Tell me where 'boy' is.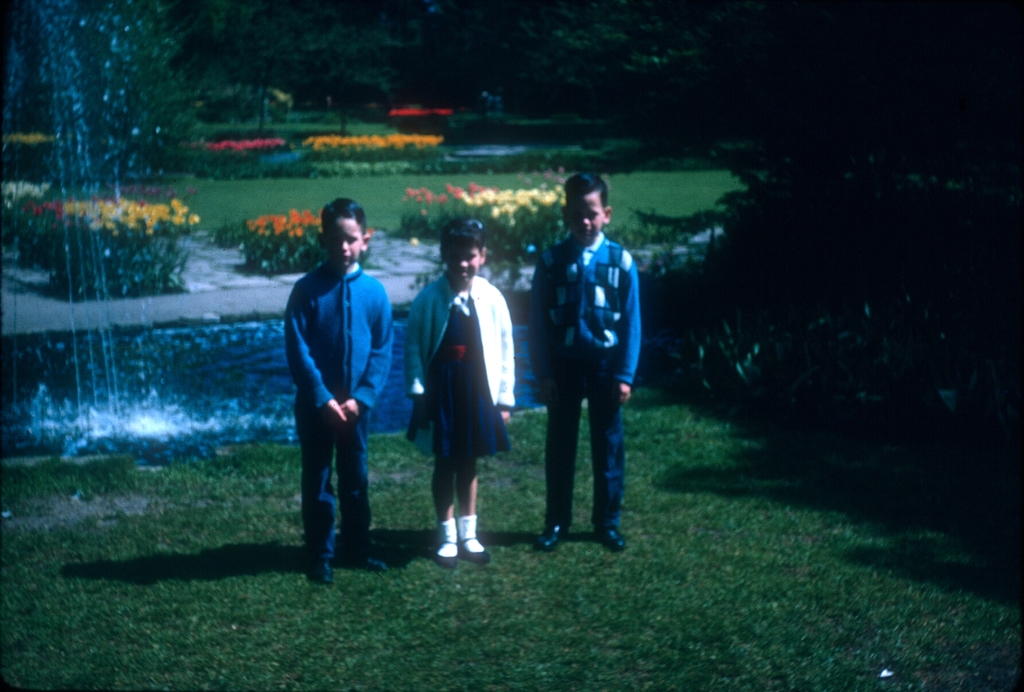
'boy' is at box(522, 168, 651, 549).
